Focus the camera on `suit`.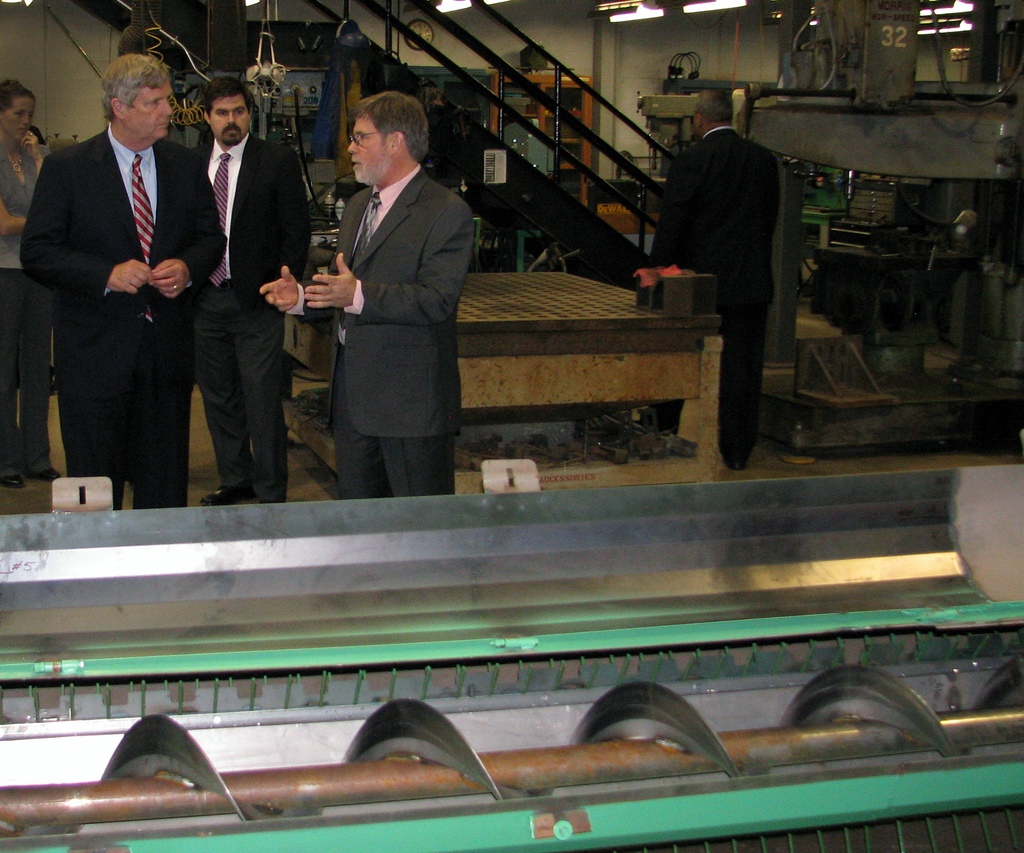
Focus region: 28:37:215:539.
